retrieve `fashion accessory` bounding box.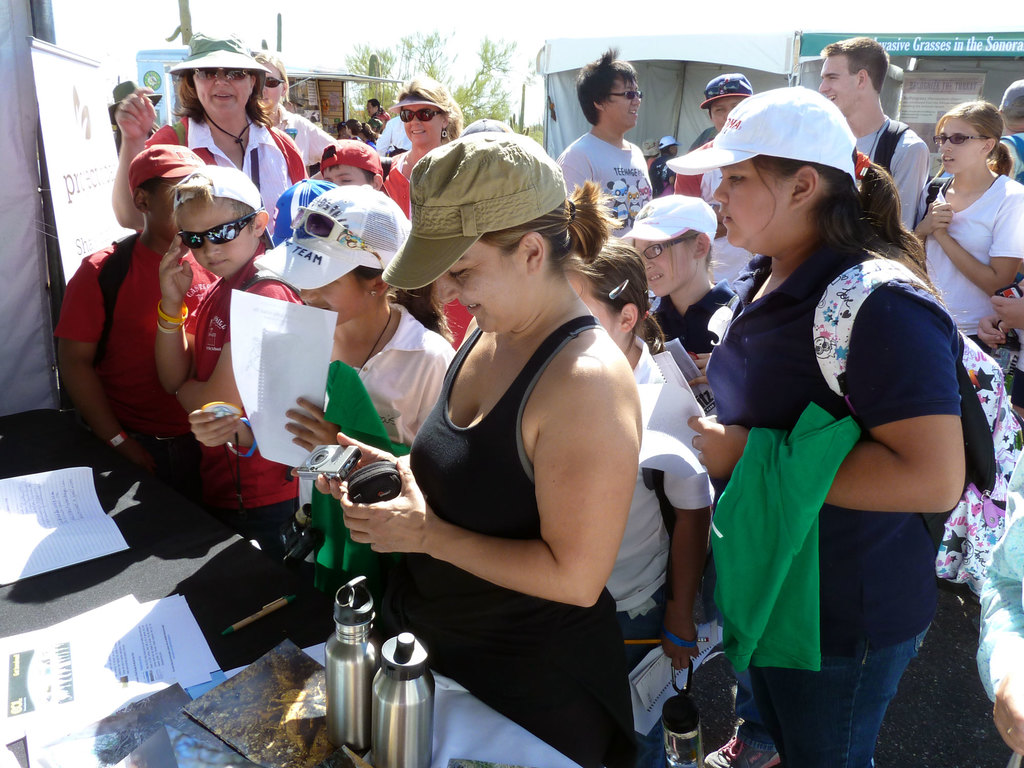
Bounding box: [left=625, top=197, right=722, bottom=246].
